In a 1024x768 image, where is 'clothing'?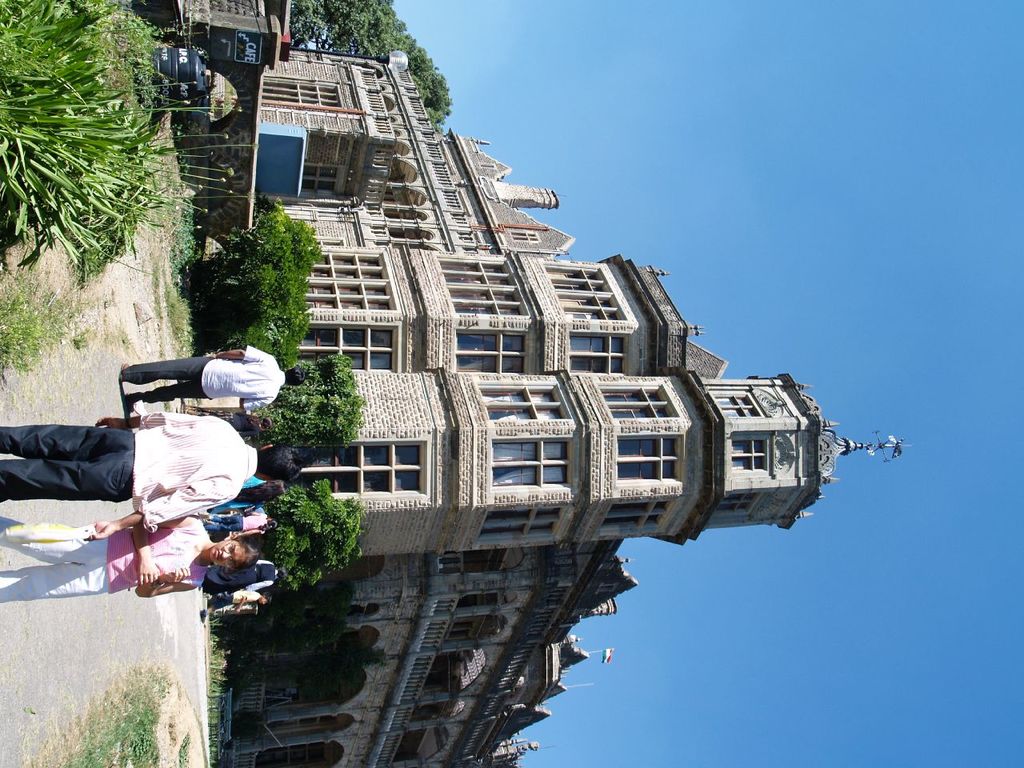
[left=0, top=514, right=213, bottom=594].
